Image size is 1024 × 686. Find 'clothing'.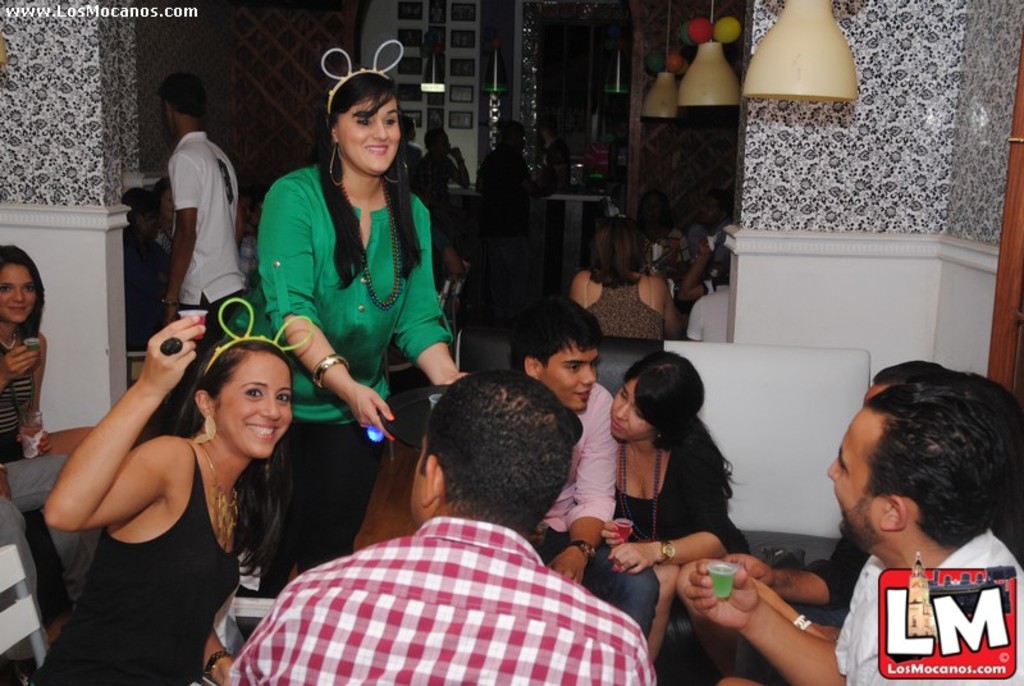
x1=387, y1=214, x2=449, y2=398.
